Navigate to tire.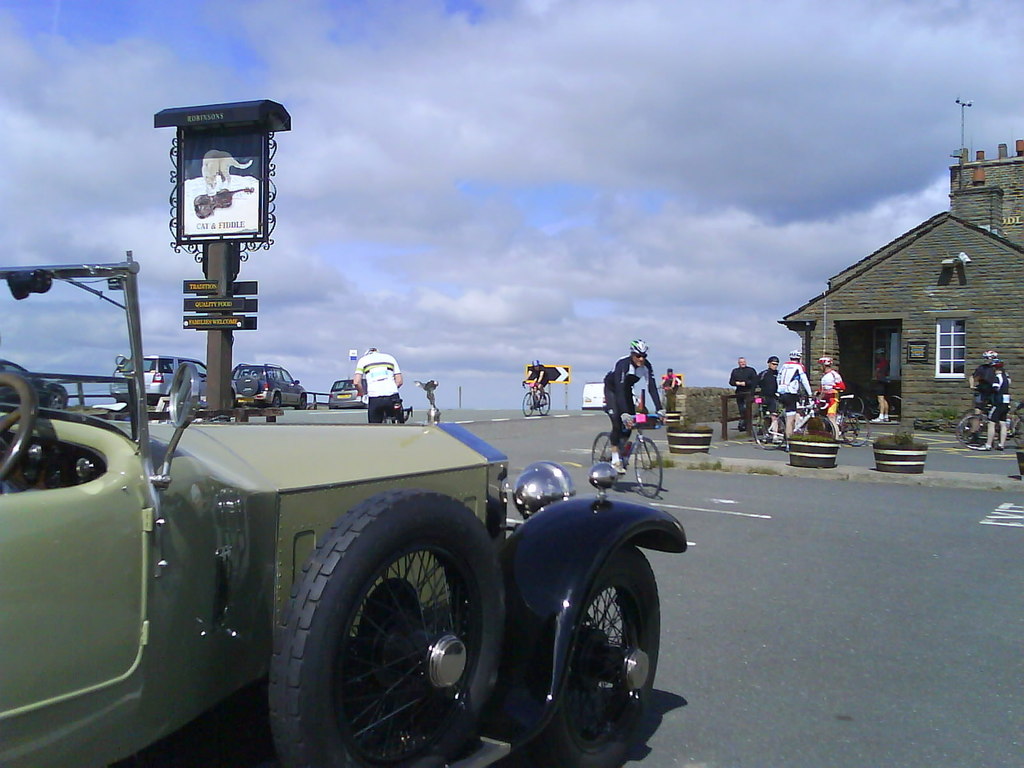
Navigation target: 753 415 789 449.
